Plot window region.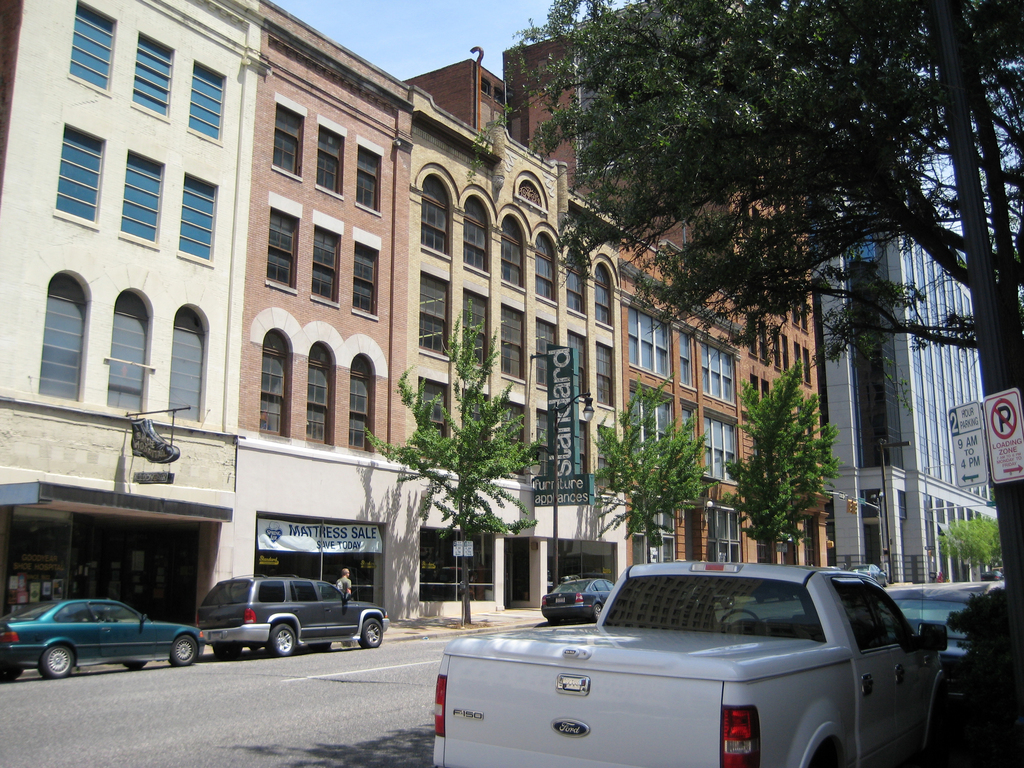
Plotted at detection(481, 79, 492, 95).
